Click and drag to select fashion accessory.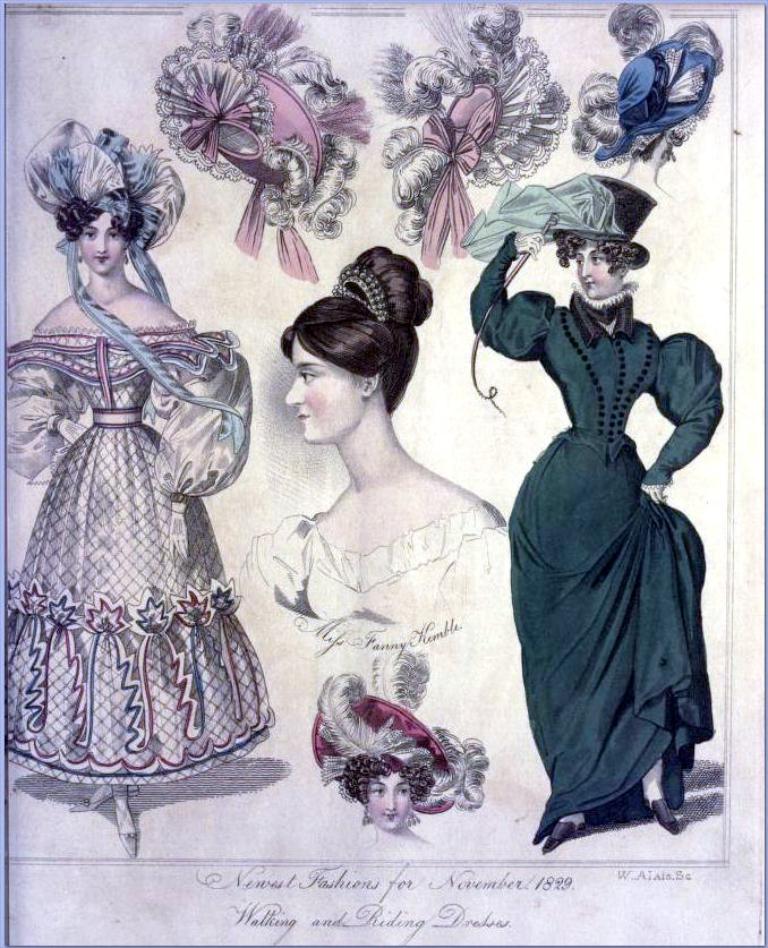
Selection: detection(543, 817, 589, 856).
